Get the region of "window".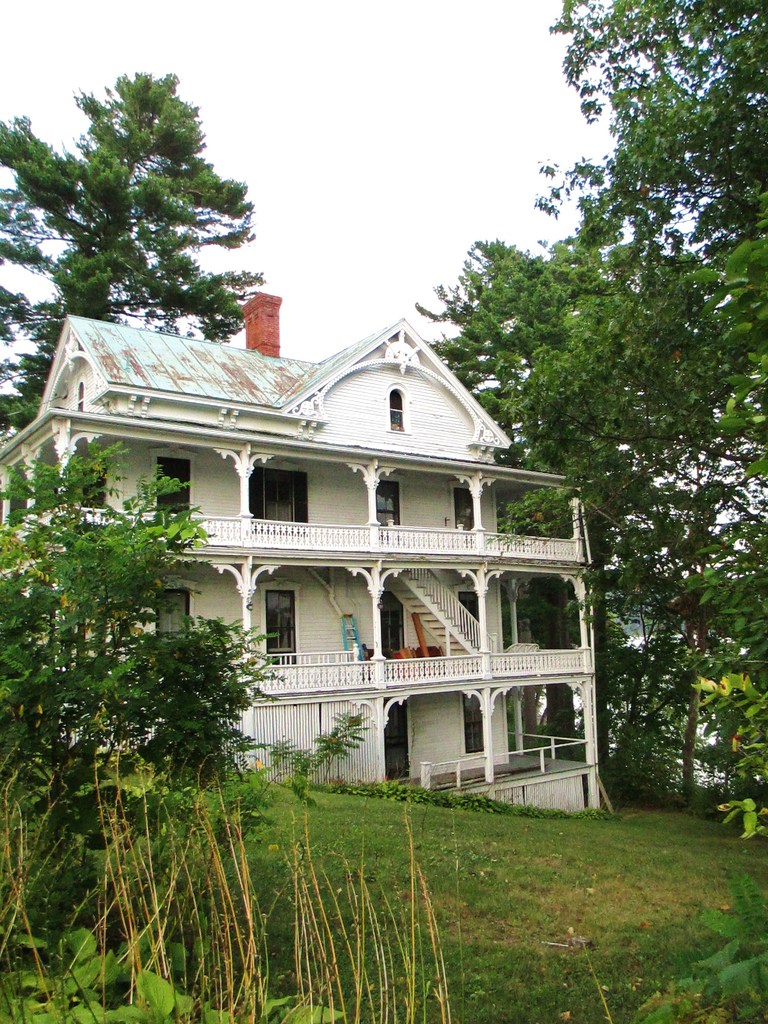
region(264, 589, 307, 684).
